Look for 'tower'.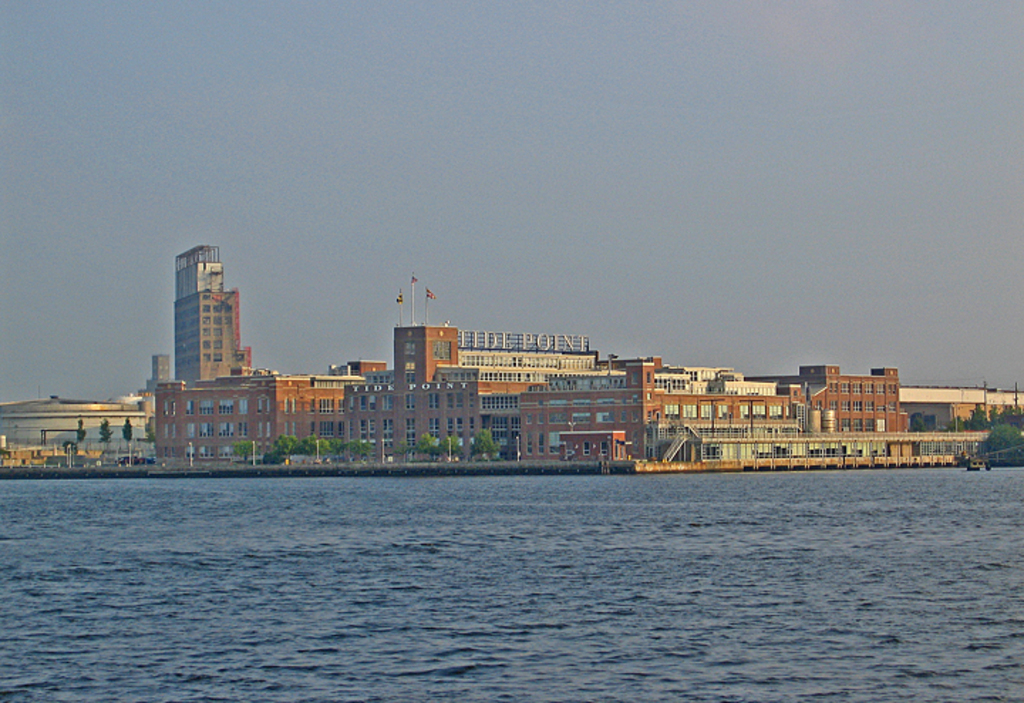
Found: 390,322,458,397.
